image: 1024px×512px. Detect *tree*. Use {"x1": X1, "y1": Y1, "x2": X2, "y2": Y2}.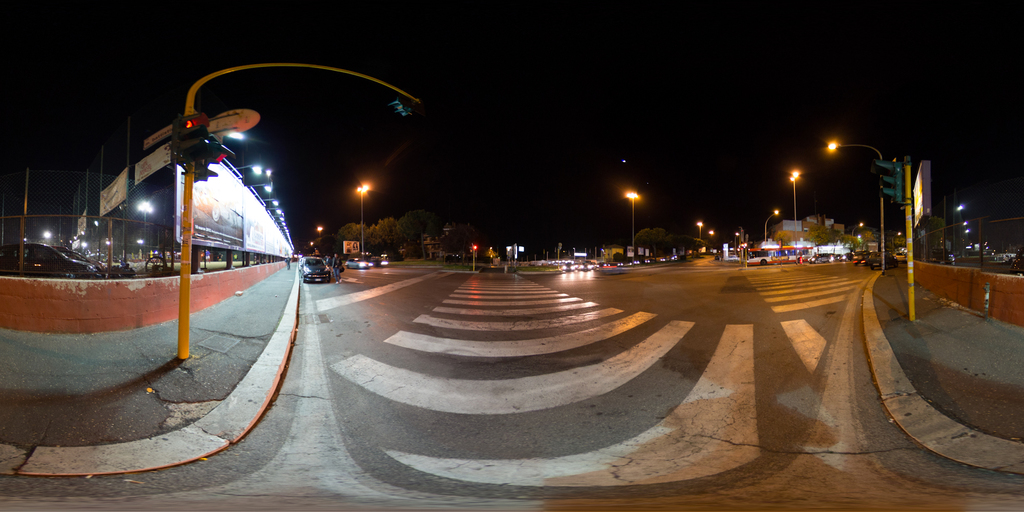
{"x1": 917, "y1": 212, "x2": 944, "y2": 263}.
